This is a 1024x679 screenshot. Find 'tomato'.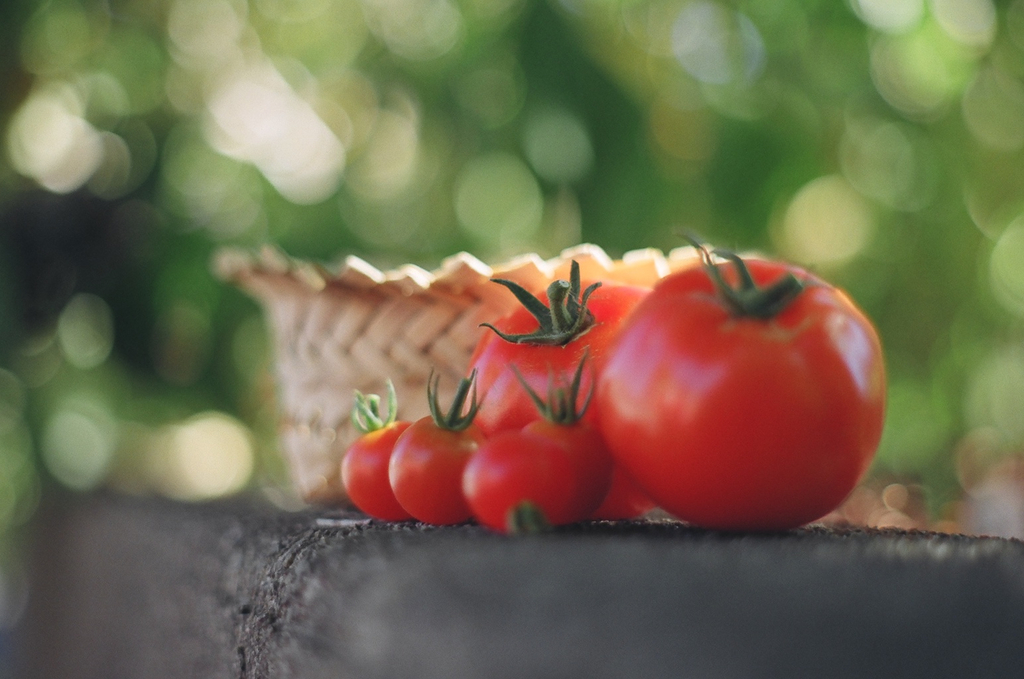
Bounding box: crop(517, 349, 609, 523).
